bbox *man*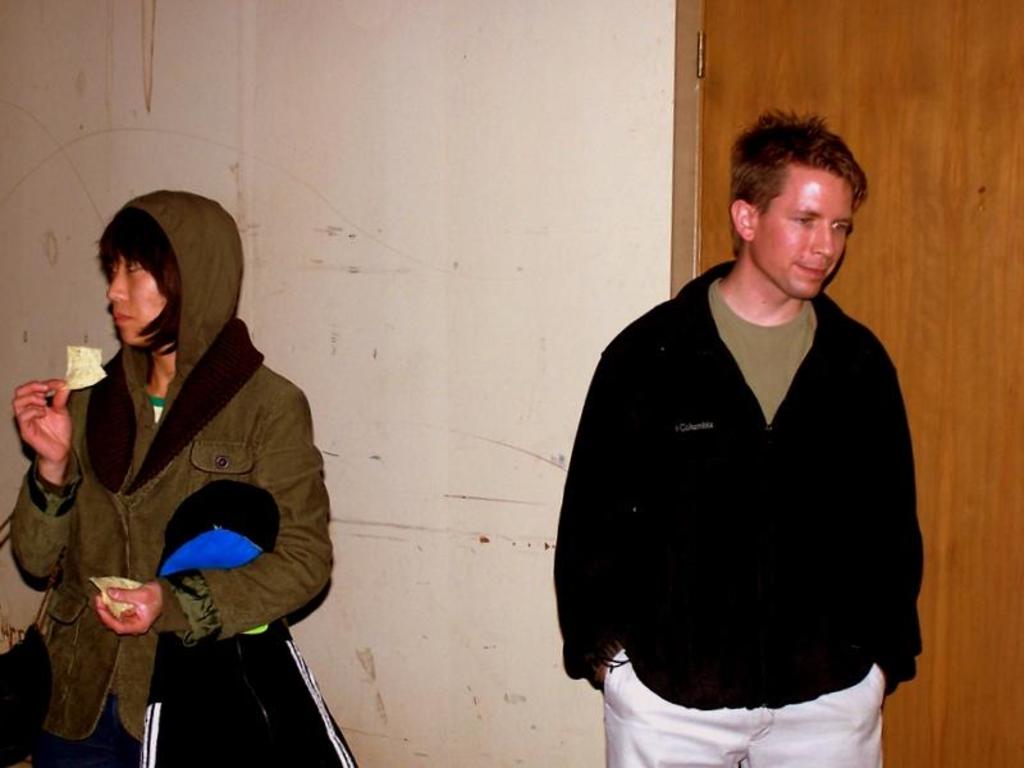
{"x1": 566, "y1": 119, "x2": 922, "y2": 767}
